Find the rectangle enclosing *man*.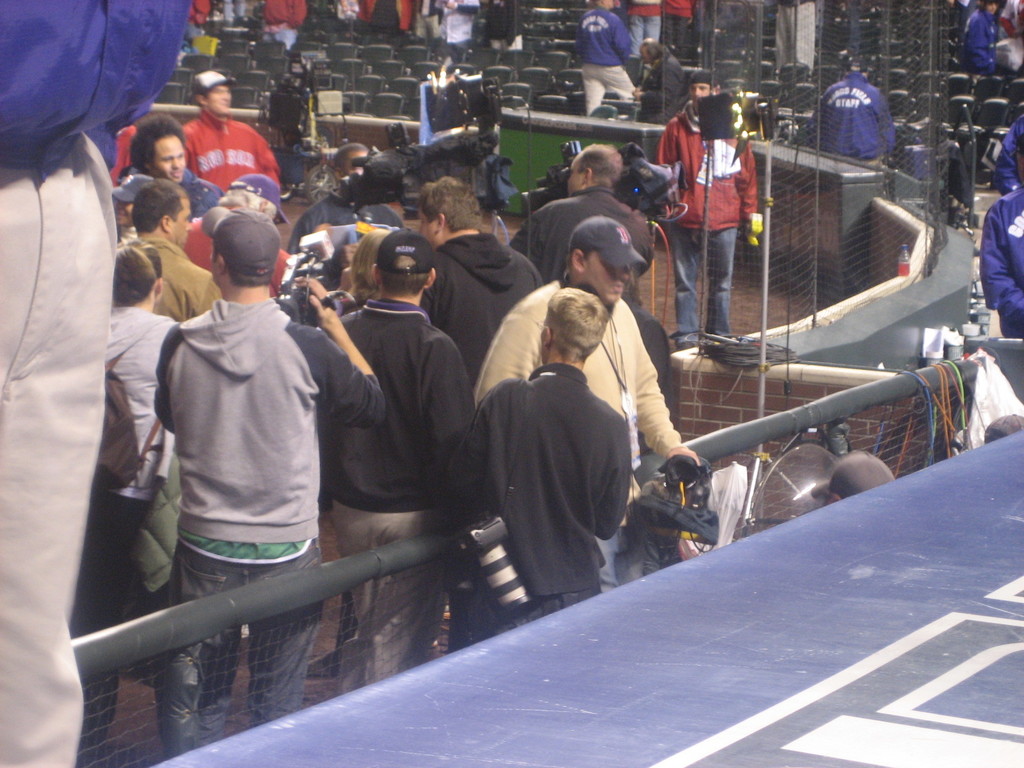
320 234 473 700.
